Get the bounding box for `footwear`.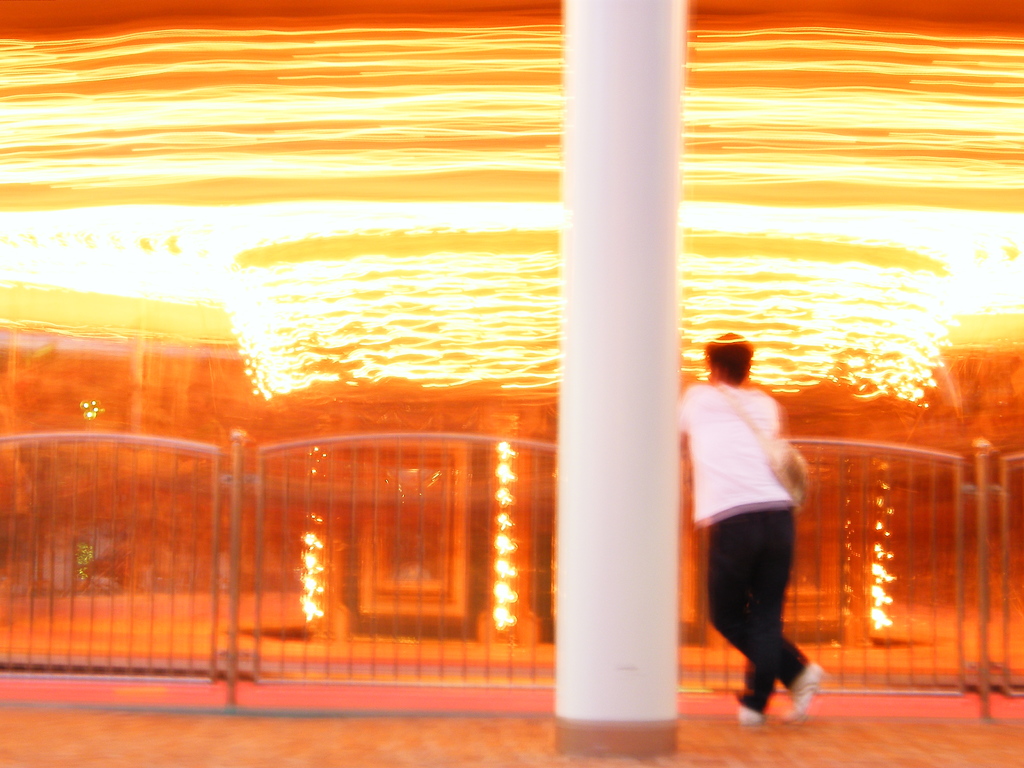
[735,703,769,733].
